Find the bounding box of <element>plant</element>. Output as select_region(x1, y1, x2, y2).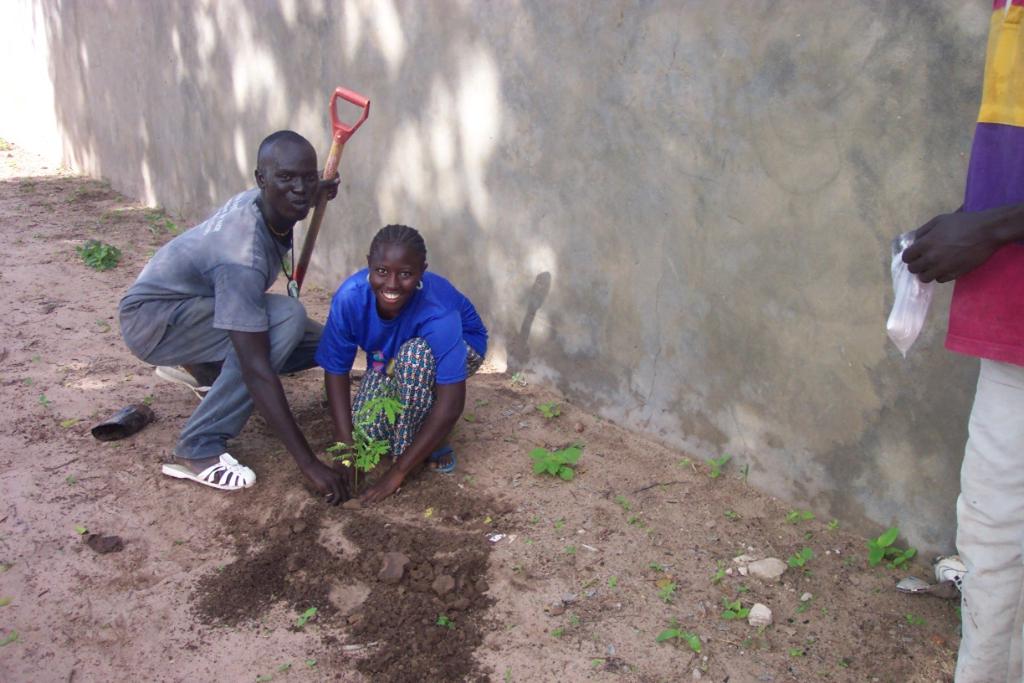
select_region(141, 247, 161, 258).
